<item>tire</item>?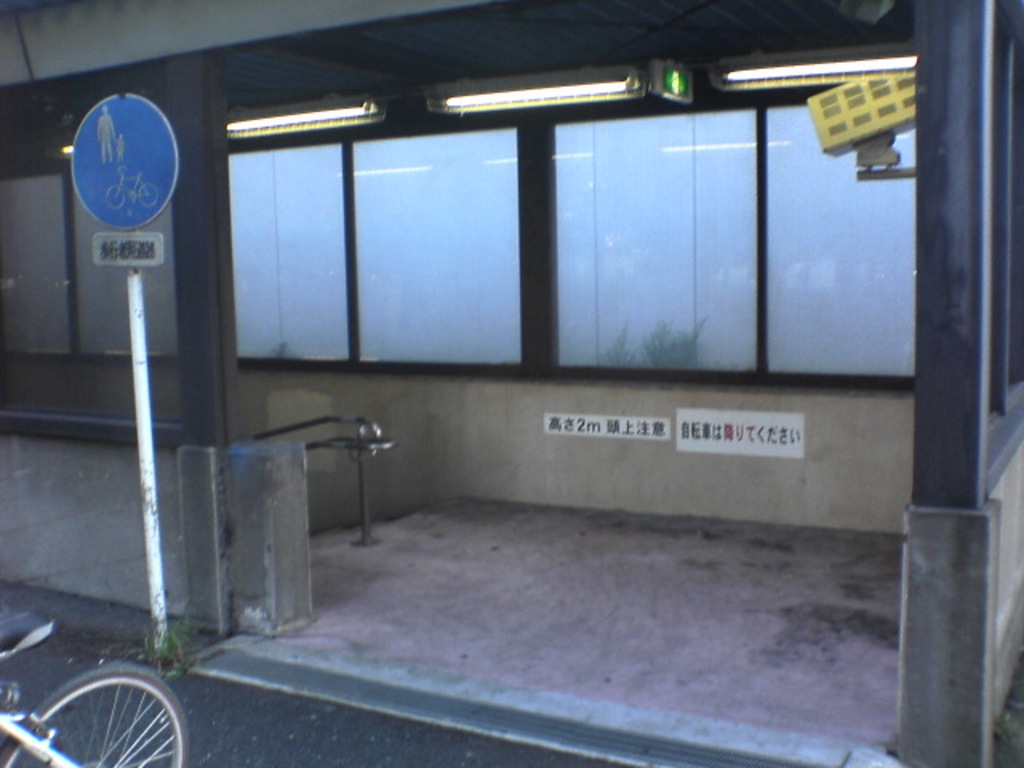
left=26, top=643, right=182, bottom=763
